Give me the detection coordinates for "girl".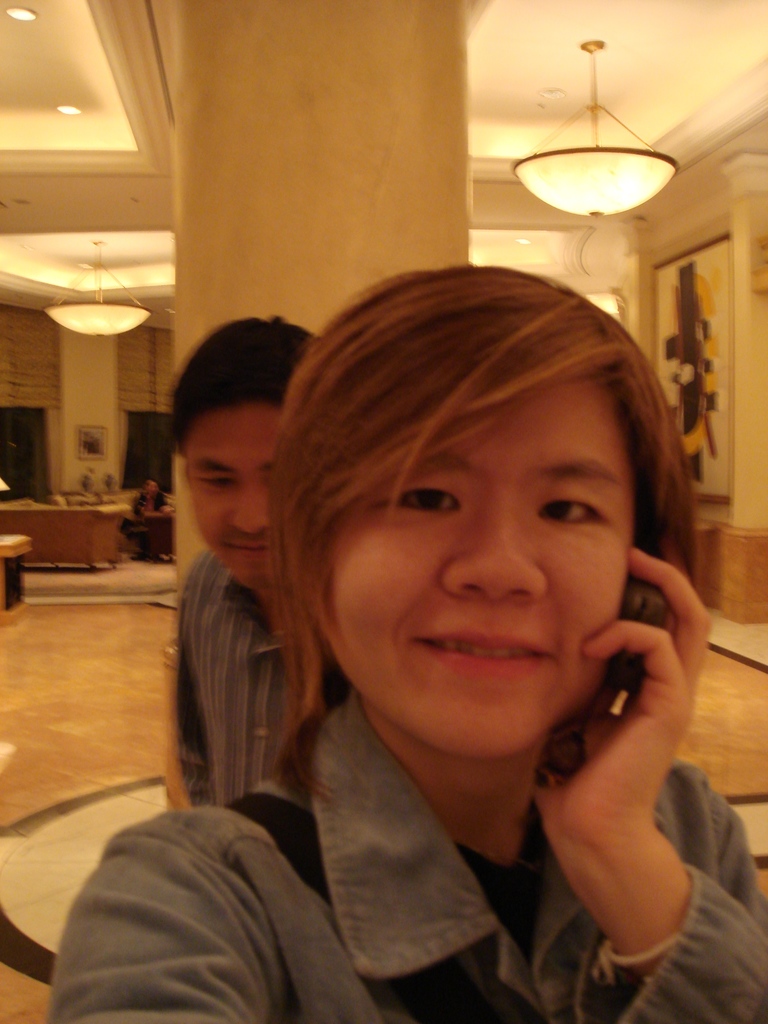
bbox=(45, 266, 767, 1023).
